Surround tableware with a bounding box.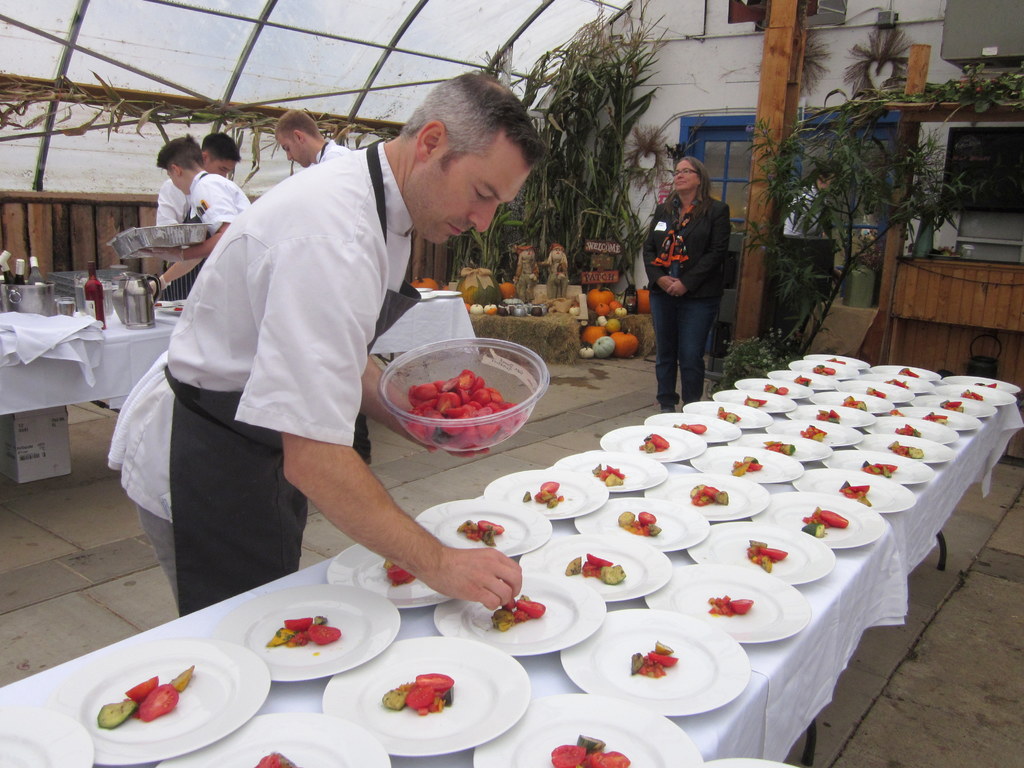
bbox=(641, 563, 810, 642).
